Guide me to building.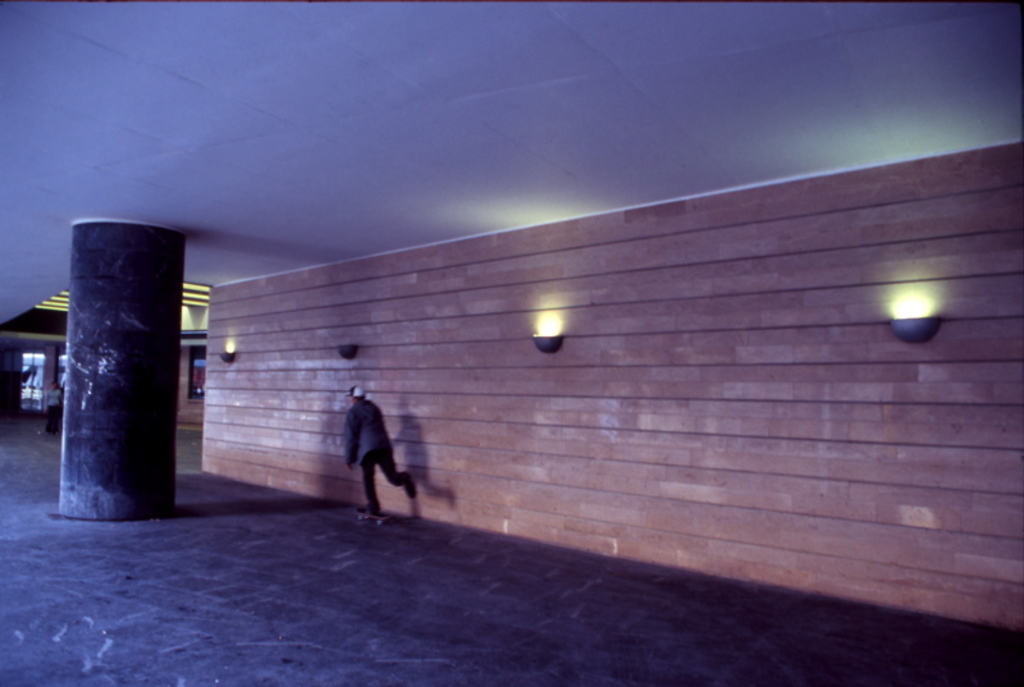
Guidance: <box>0,0,1023,686</box>.
